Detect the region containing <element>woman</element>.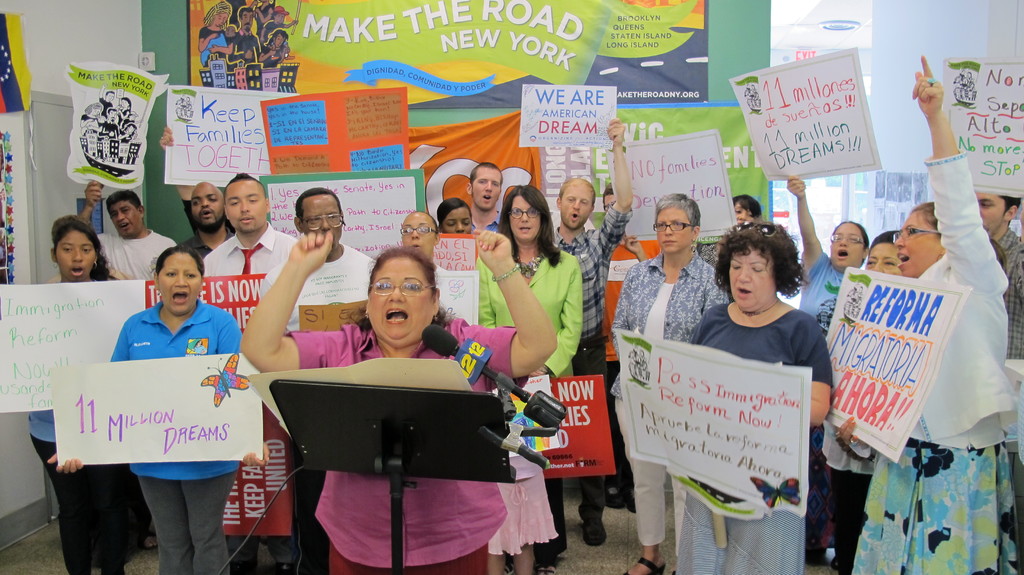
detection(820, 226, 906, 574).
